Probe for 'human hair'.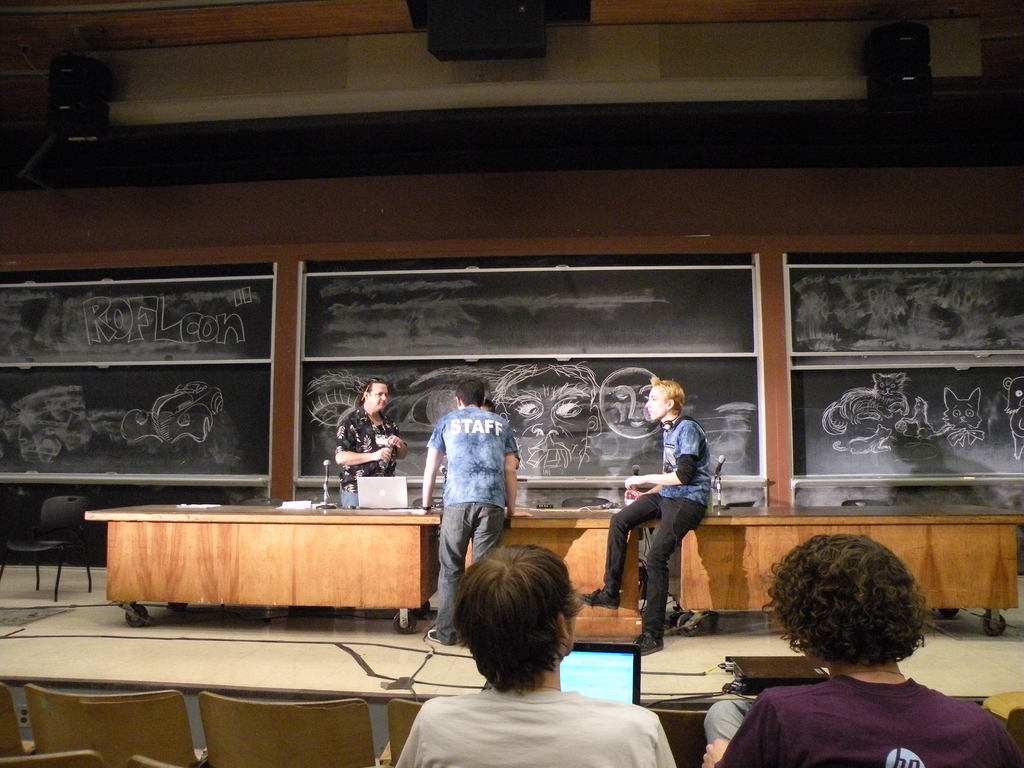
Probe result: l=483, t=397, r=493, b=413.
